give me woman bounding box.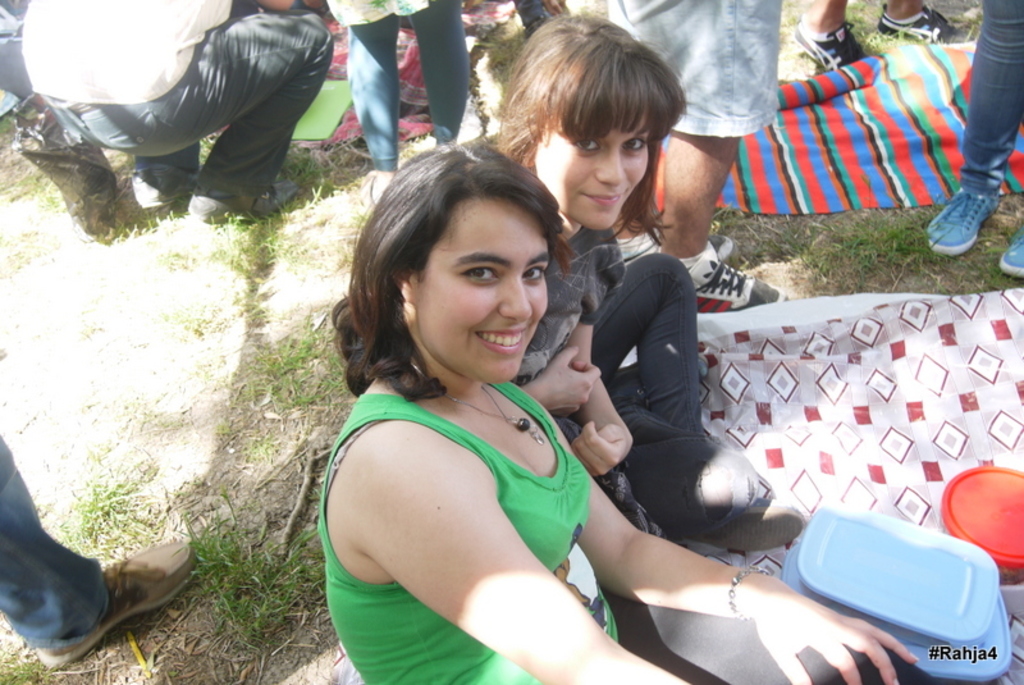
(left=301, top=146, right=925, bottom=684).
